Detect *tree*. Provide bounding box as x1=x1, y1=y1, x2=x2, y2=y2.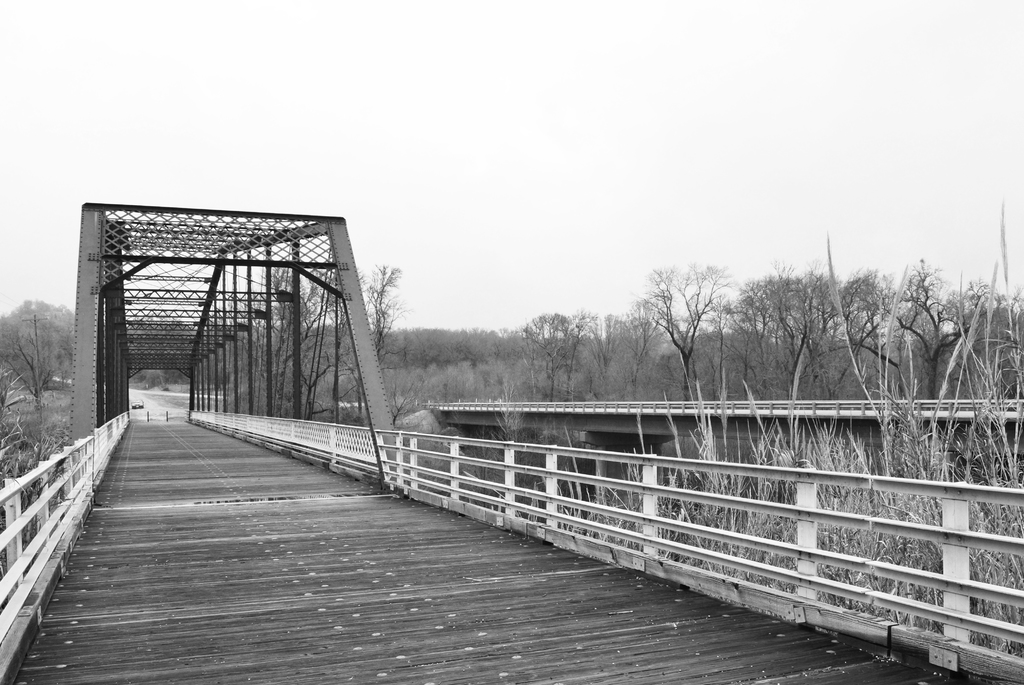
x1=366, y1=256, x2=1023, y2=447.
